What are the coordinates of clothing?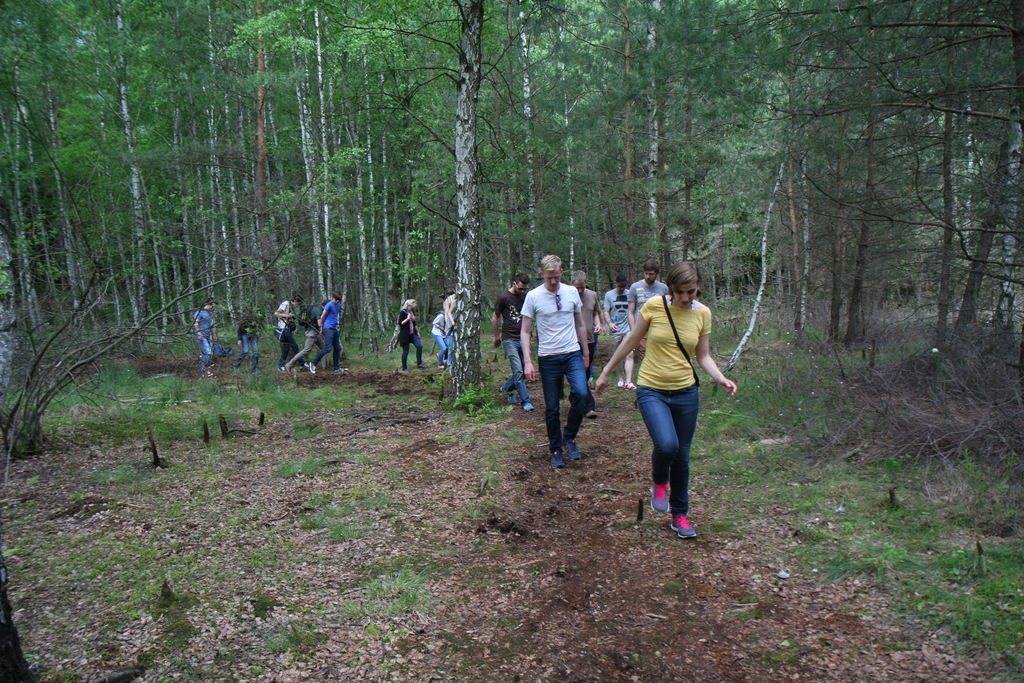
[602,286,637,342].
